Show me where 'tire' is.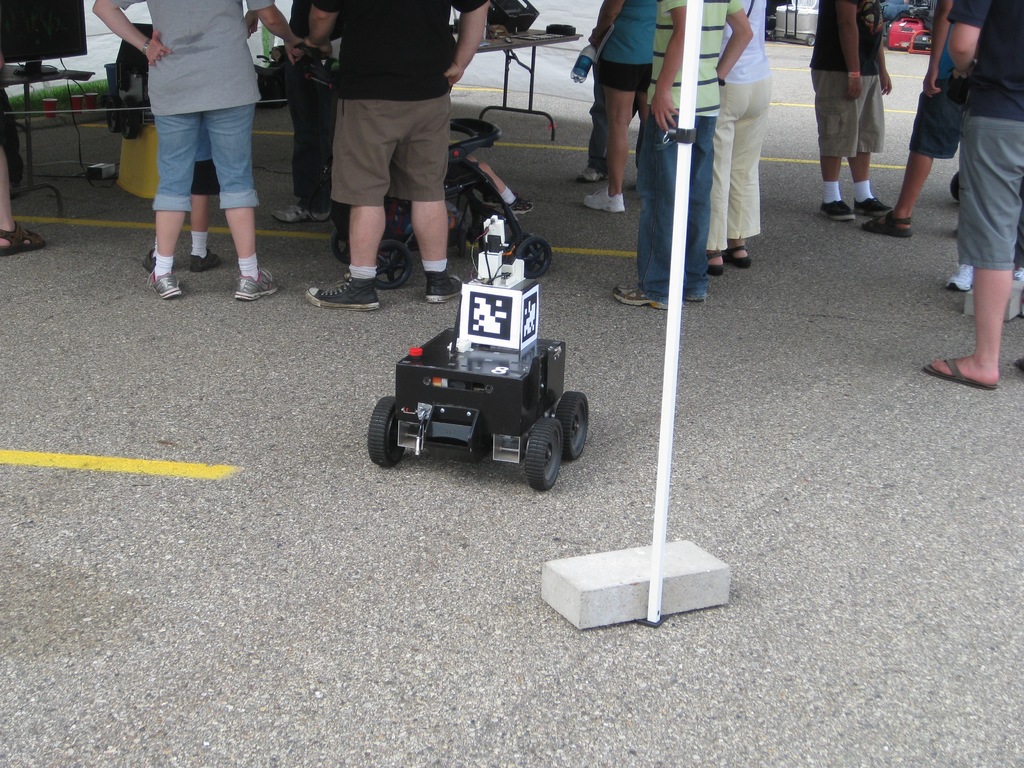
'tire' is at [516, 233, 554, 276].
